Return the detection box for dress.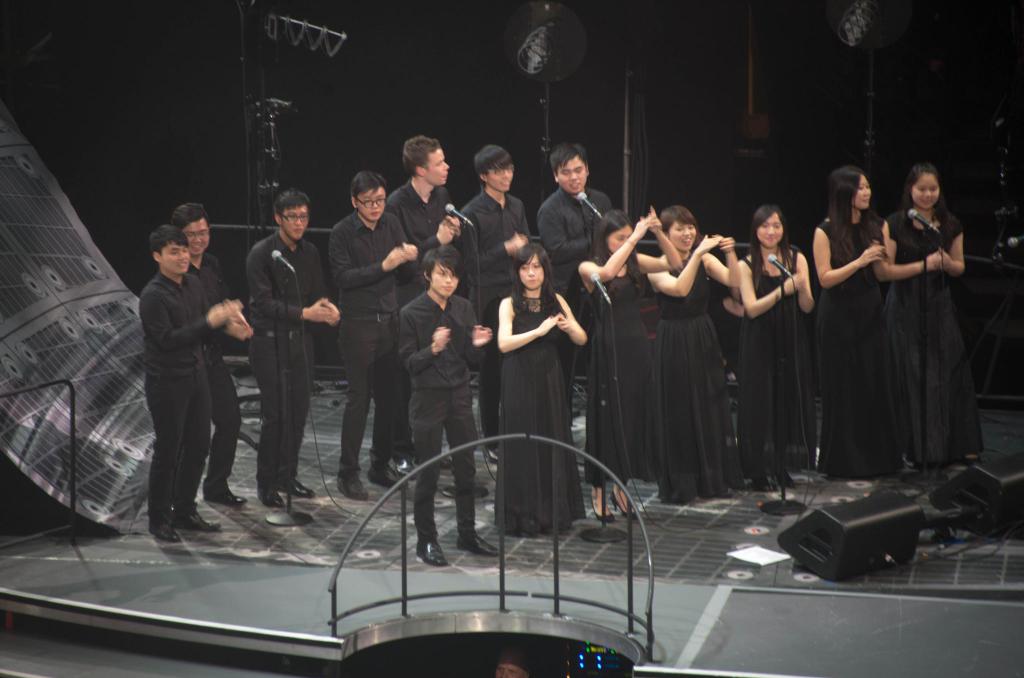
bbox=(656, 258, 732, 502).
